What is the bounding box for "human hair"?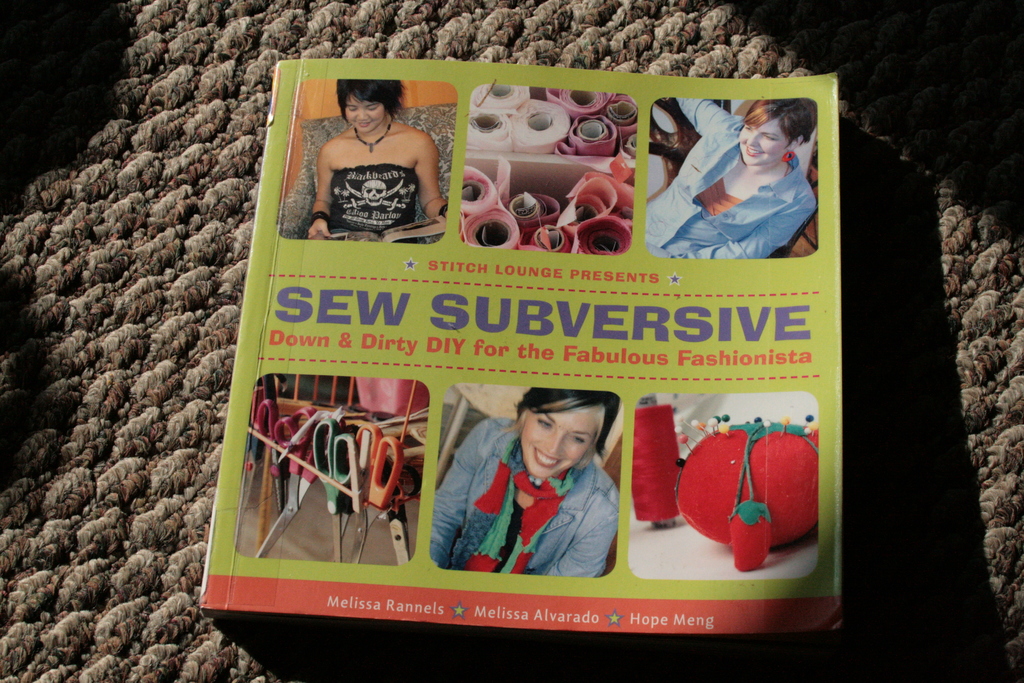
select_region(326, 69, 405, 133).
